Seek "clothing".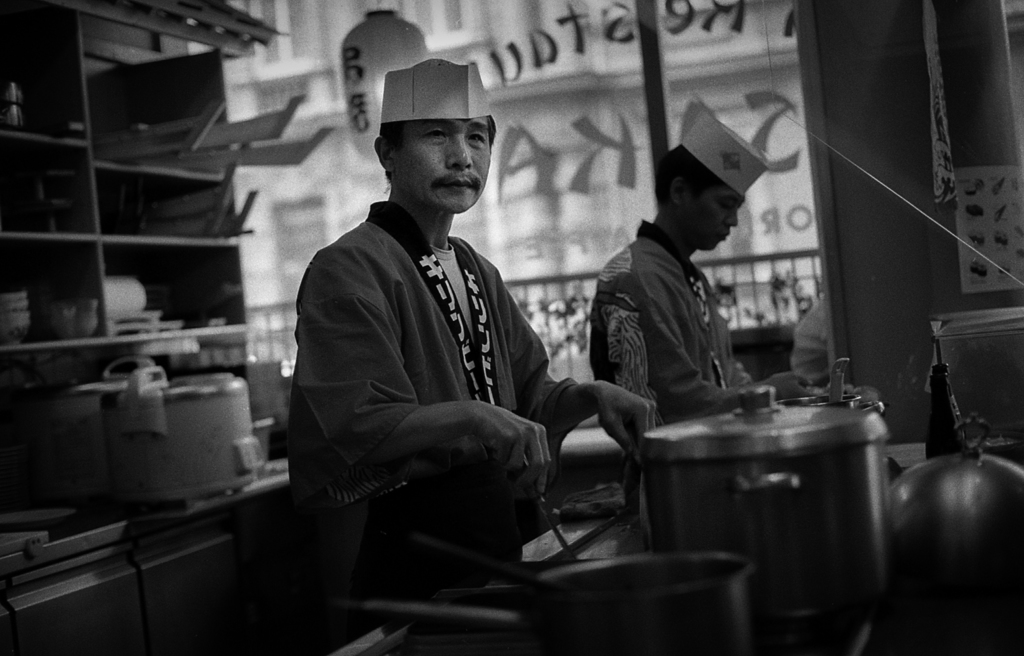
box(588, 217, 755, 422).
